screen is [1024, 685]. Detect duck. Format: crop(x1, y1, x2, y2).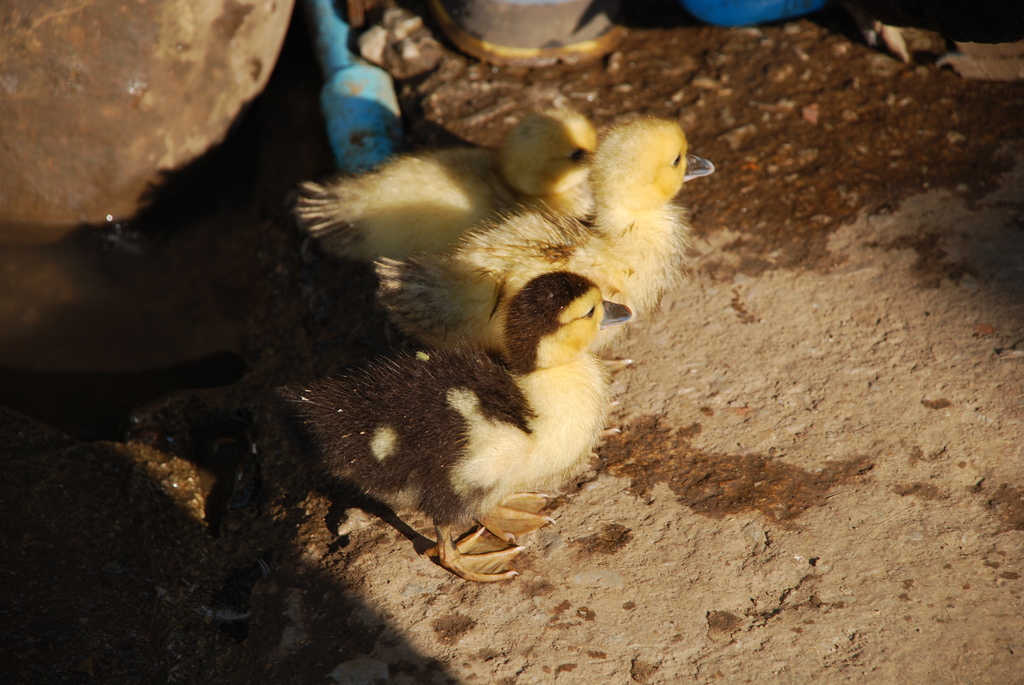
crop(294, 104, 600, 294).
